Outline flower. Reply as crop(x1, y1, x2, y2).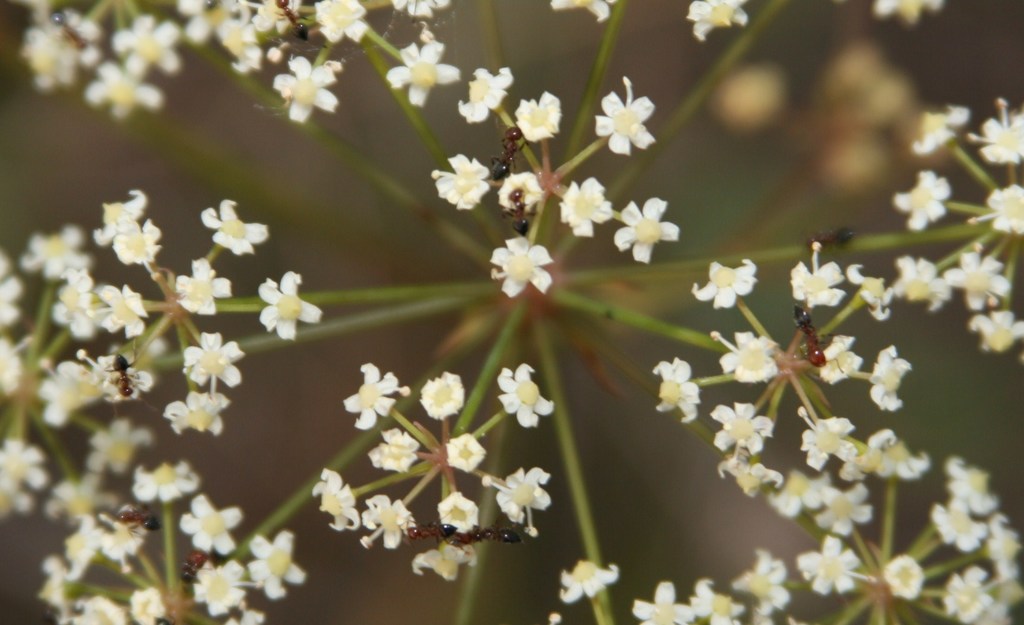
crop(93, 186, 149, 249).
